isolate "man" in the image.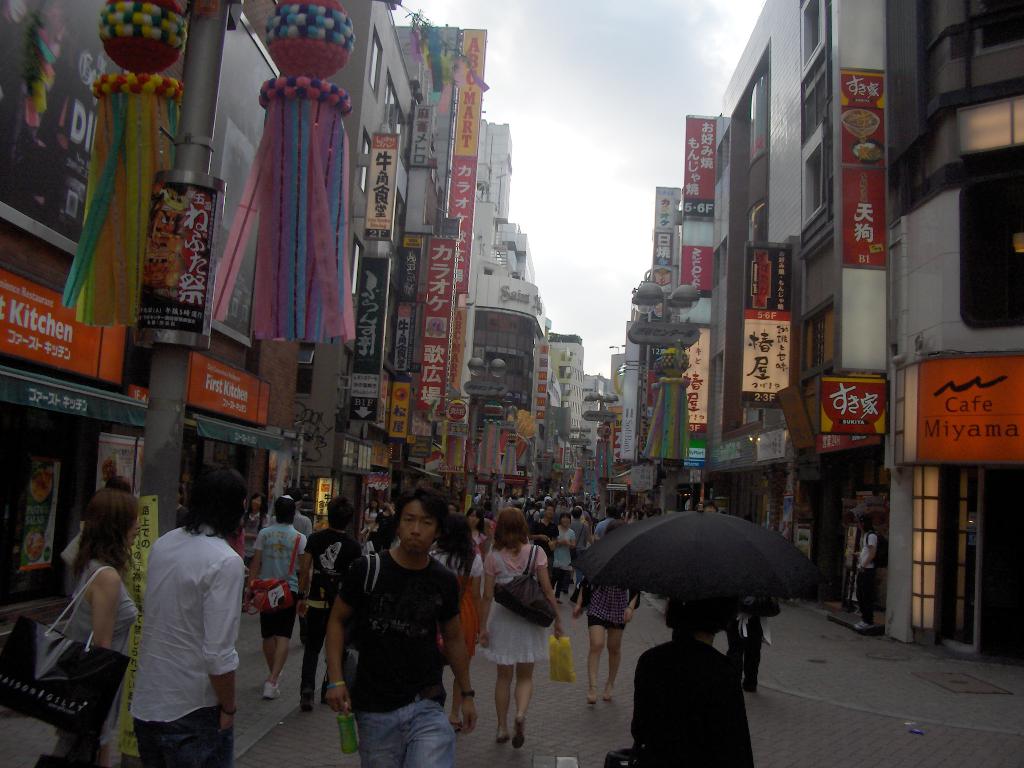
Isolated region: select_region(273, 490, 314, 537).
